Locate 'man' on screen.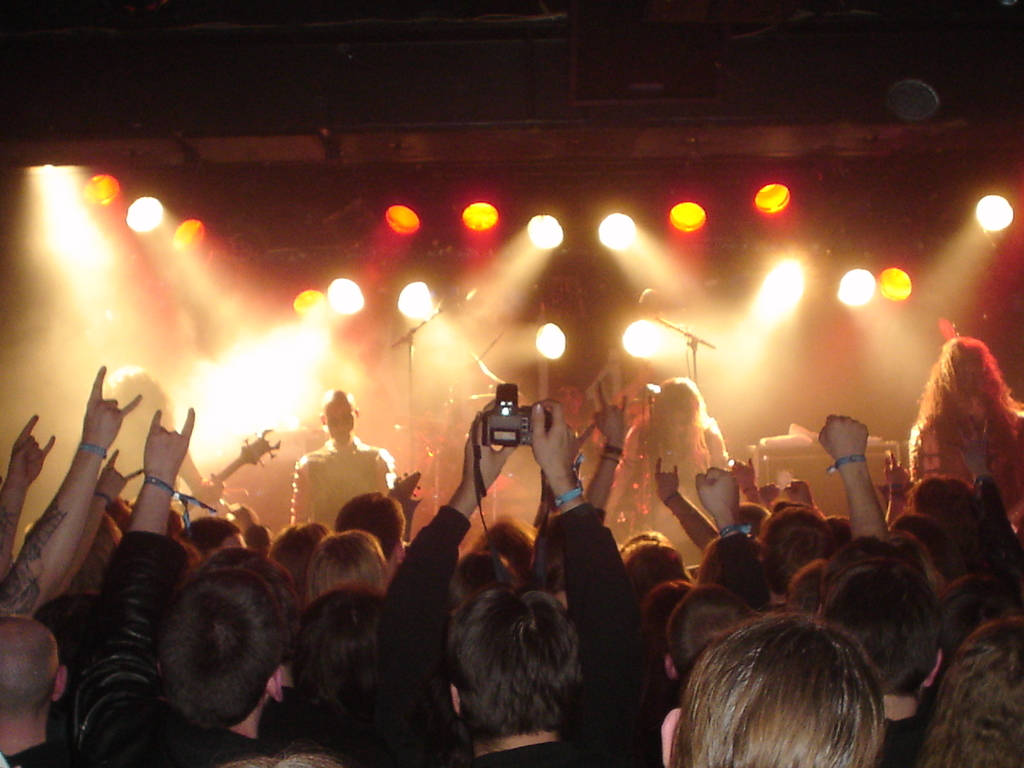
On screen at BBox(911, 340, 1023, 532).
